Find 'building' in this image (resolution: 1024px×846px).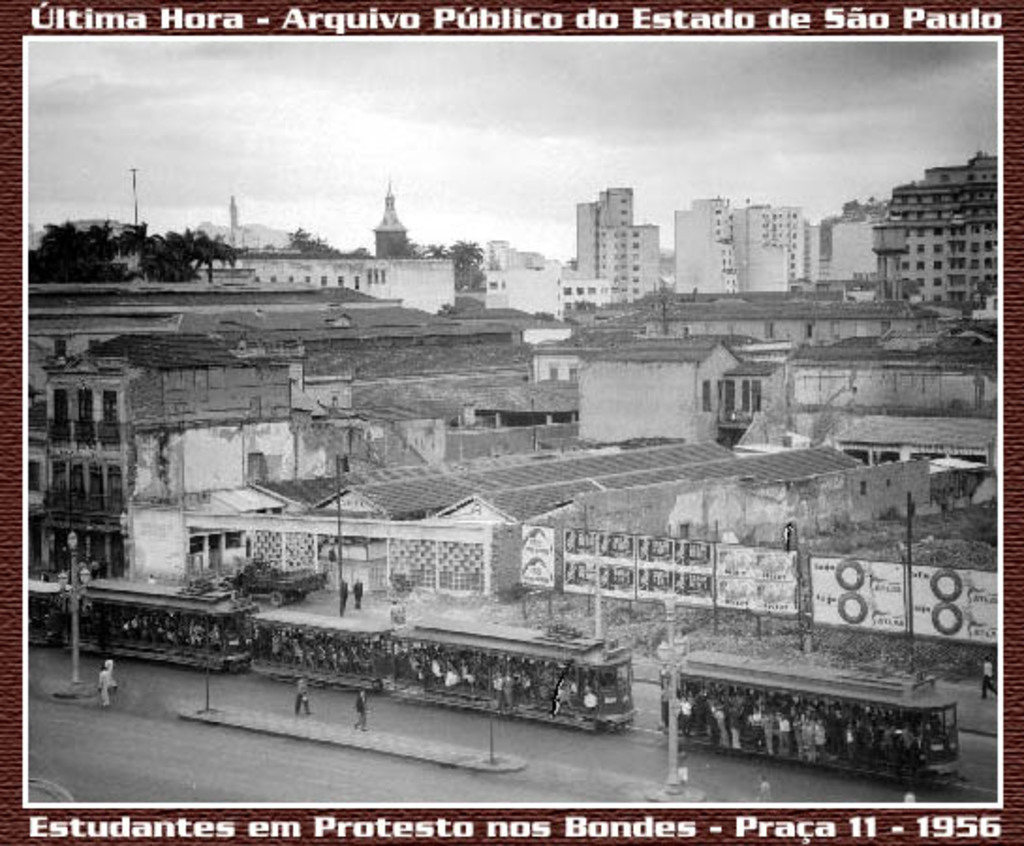
pyautogui.locateOnScreen(866, 128, 1005, 323).
